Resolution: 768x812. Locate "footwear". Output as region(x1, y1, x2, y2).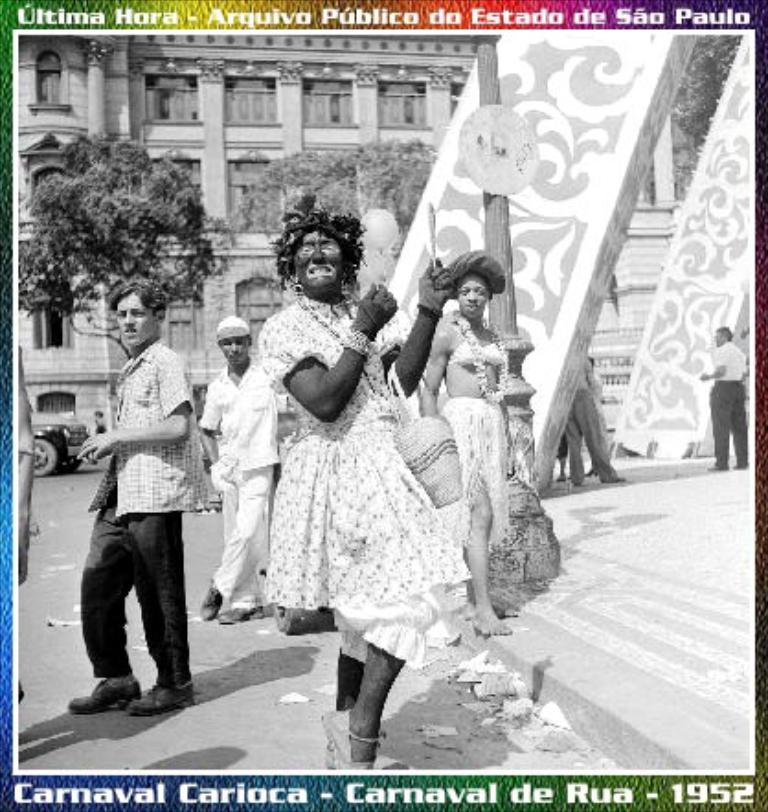
region(706, 459, 726, 468).
